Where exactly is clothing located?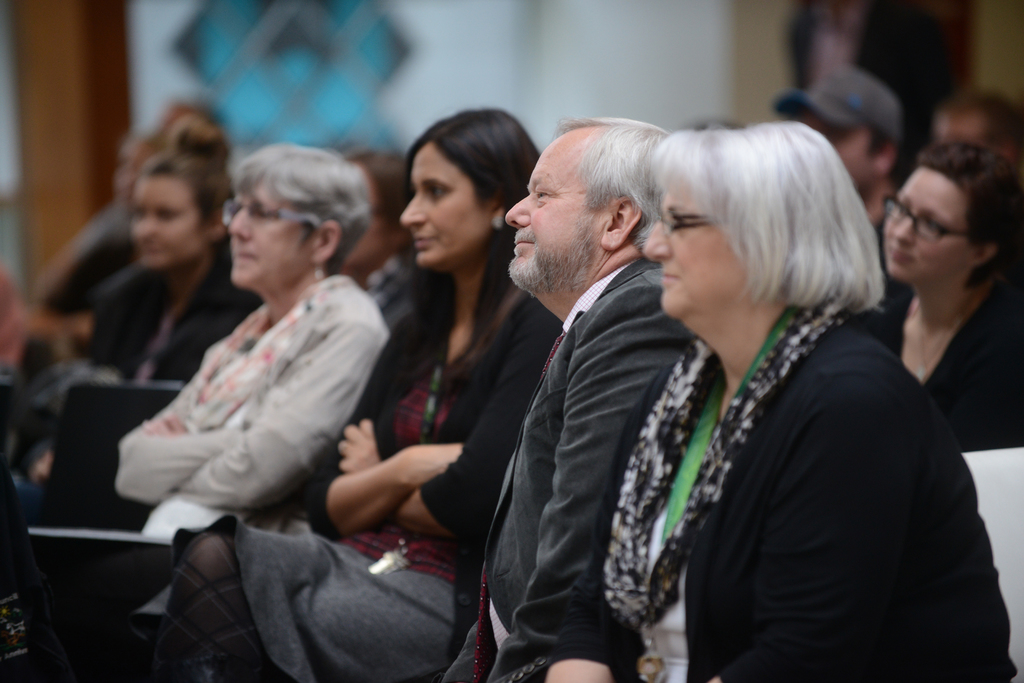
Its bounding box is {"left": 545, "top": 322, "right": 1020, "bottom": 682}.
